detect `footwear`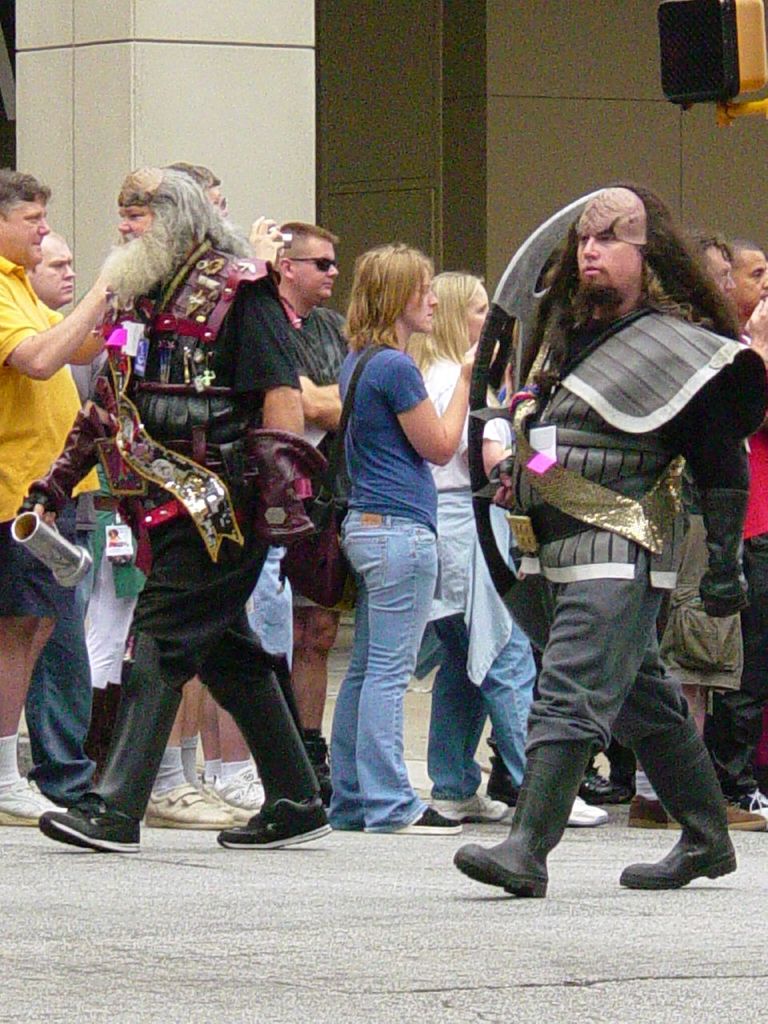
x1=616 y1=710 x2=735 y2=886
